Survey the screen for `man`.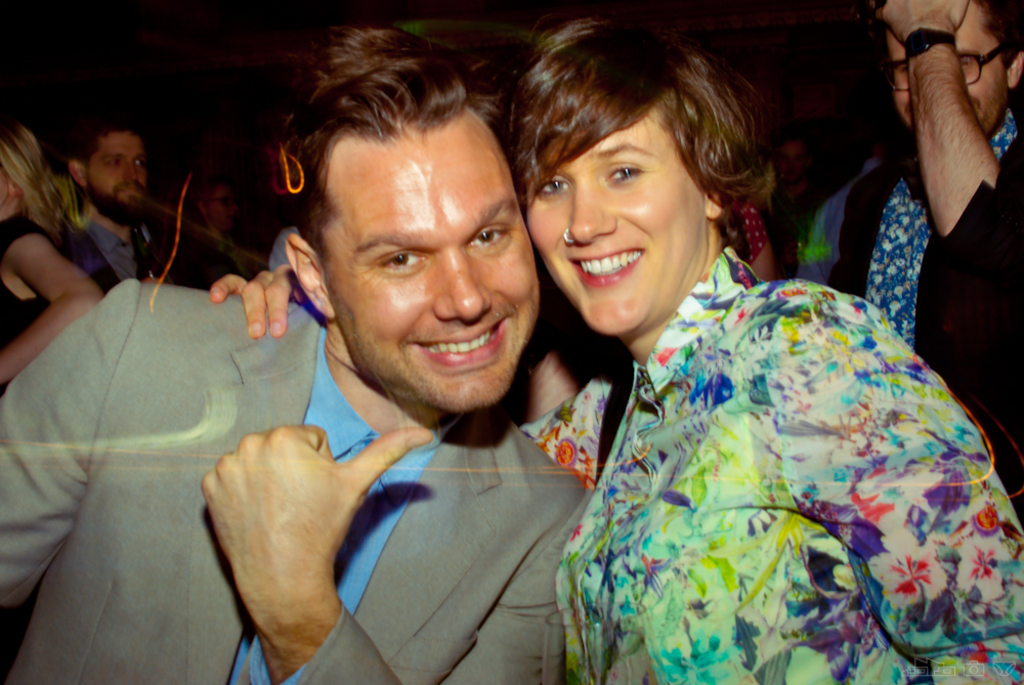
Survey found: [x1=0, y1=22, x2=590, y2=684].
